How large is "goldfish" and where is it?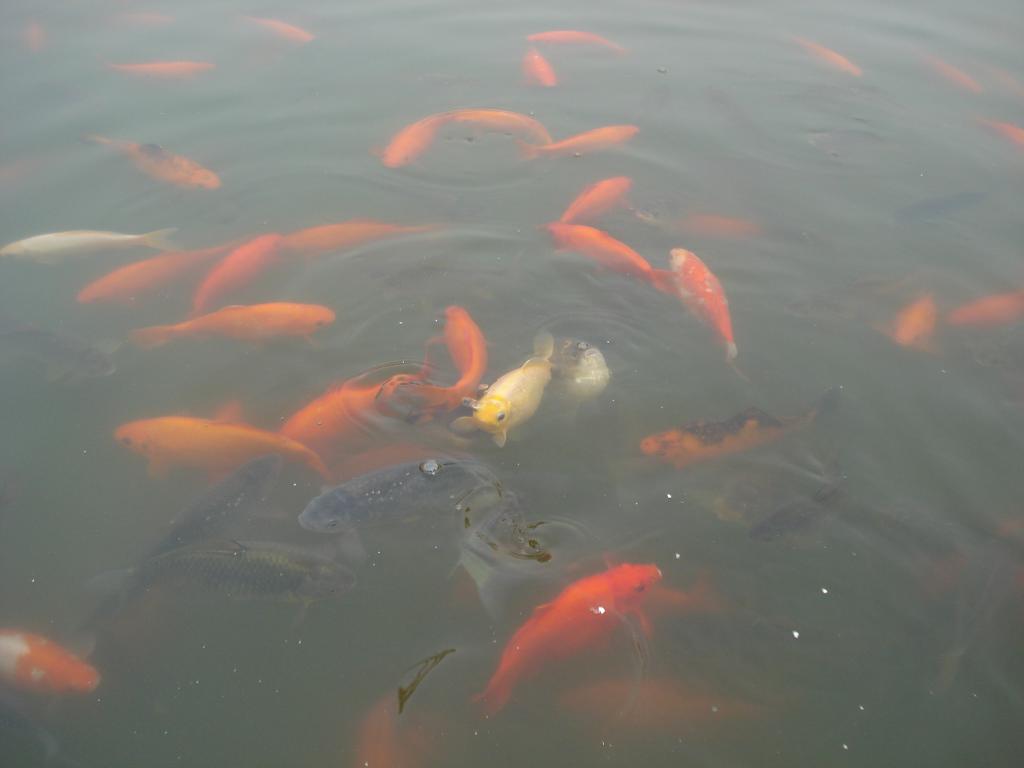
Bounding box: 76, 245, 239, 305.
